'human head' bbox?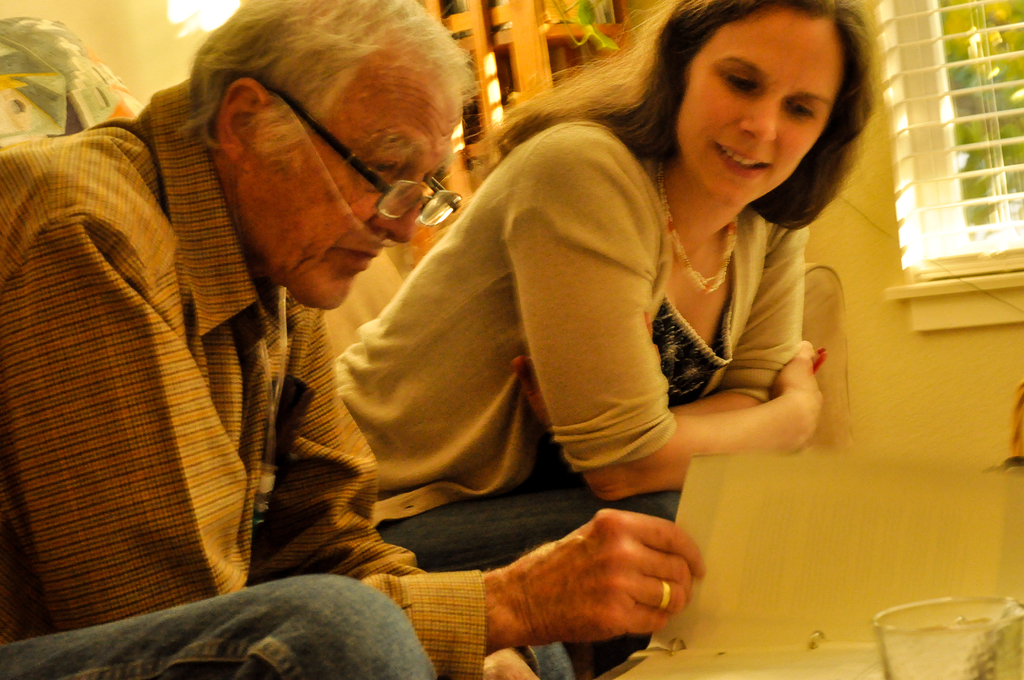
Rect(649, 3, 879, 209)
